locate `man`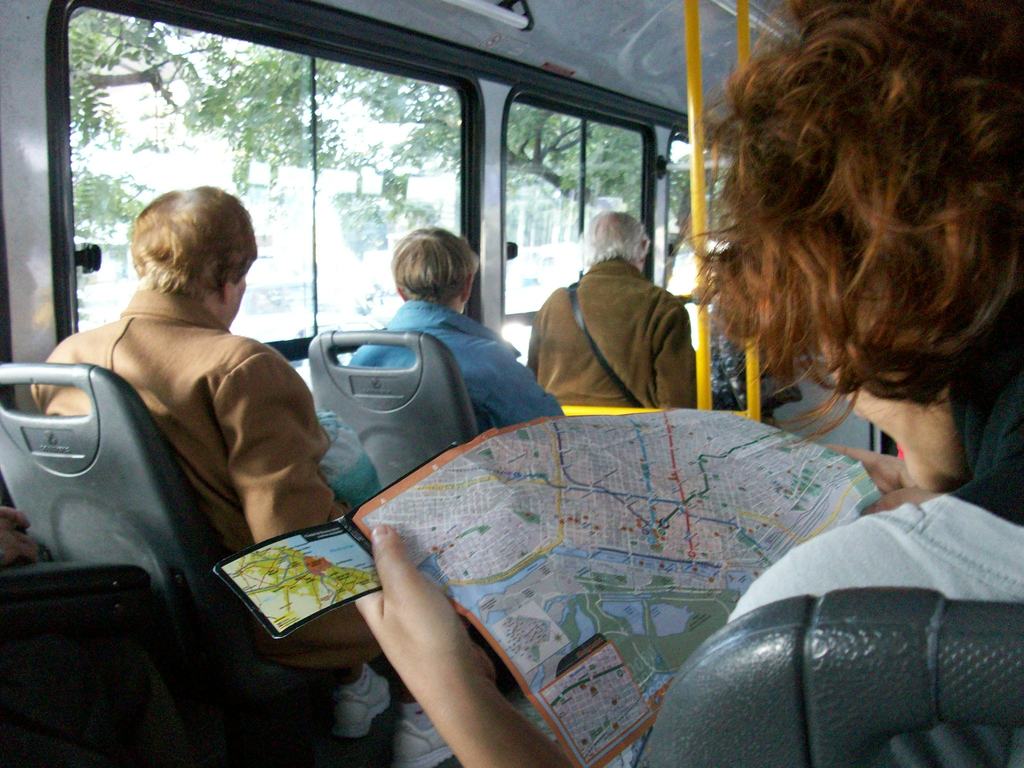
BBox(345, 222, 567, 431)
